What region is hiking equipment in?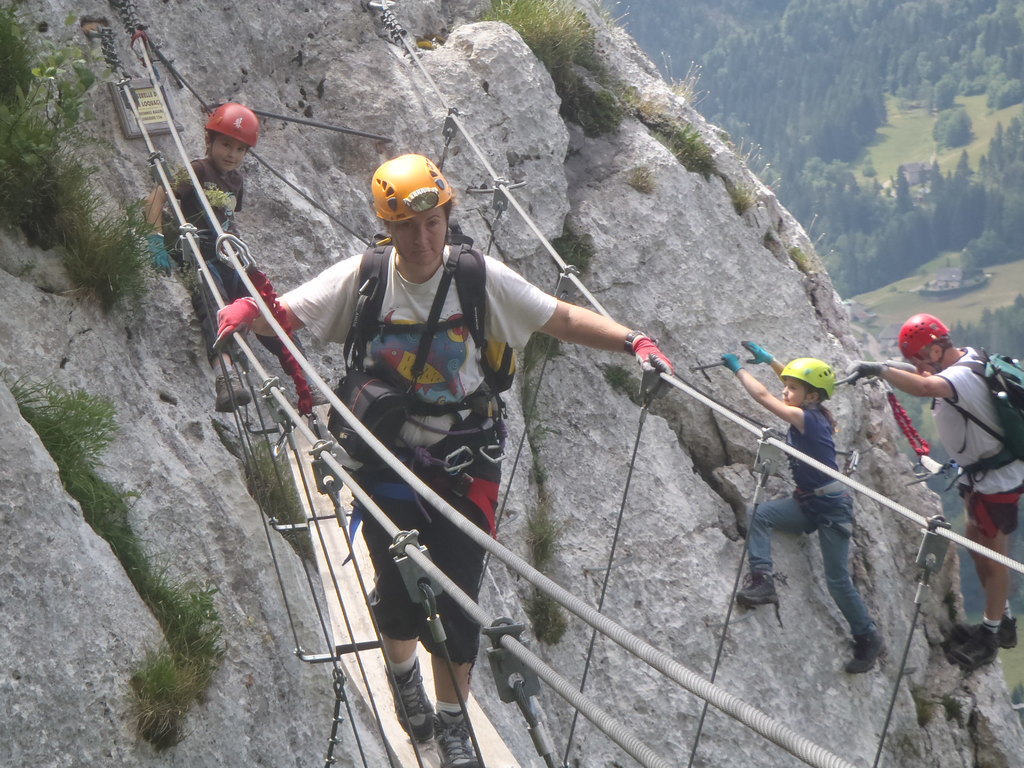
{"left": 340, "top": 218, "right": 506, "bottom": 418}.
